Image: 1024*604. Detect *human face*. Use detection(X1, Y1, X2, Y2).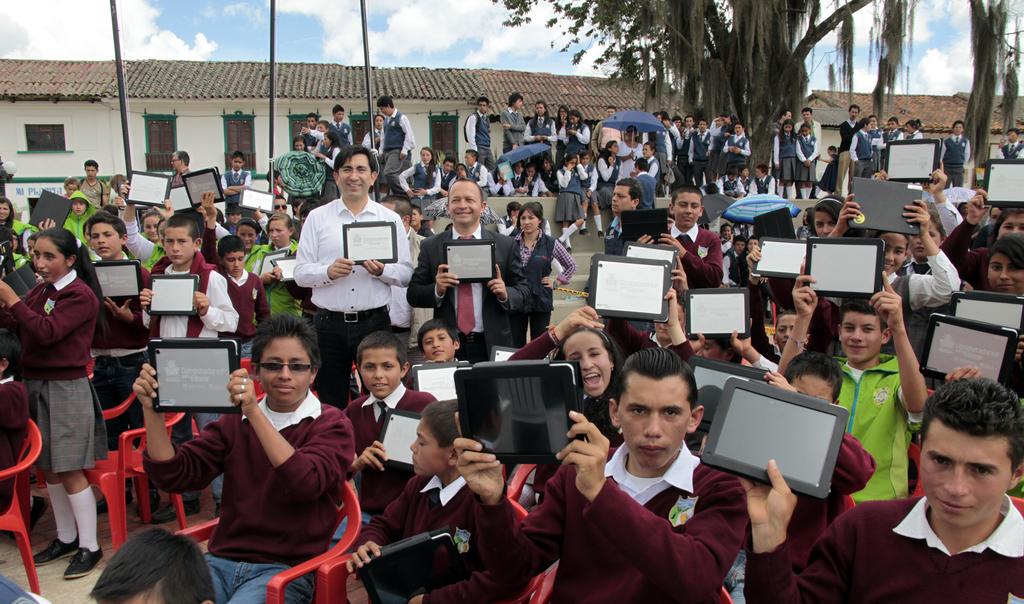
detection(70, 197, 83, 213).
